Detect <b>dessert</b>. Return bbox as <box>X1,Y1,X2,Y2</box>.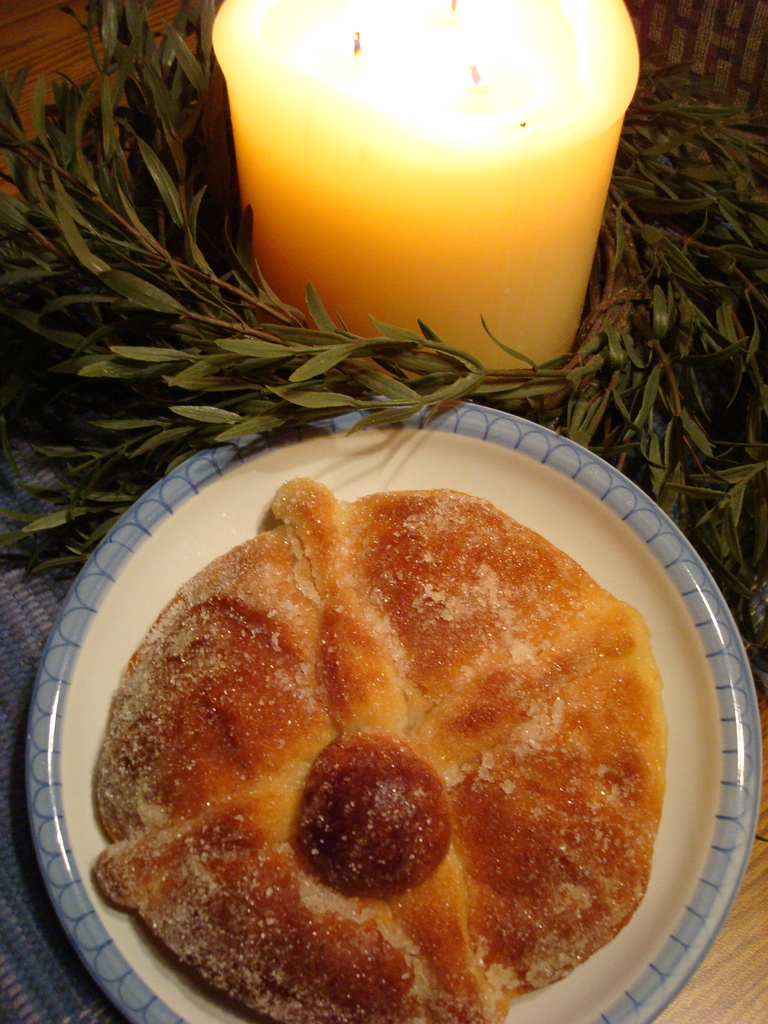
<box>65,425,684,1002</box>.
